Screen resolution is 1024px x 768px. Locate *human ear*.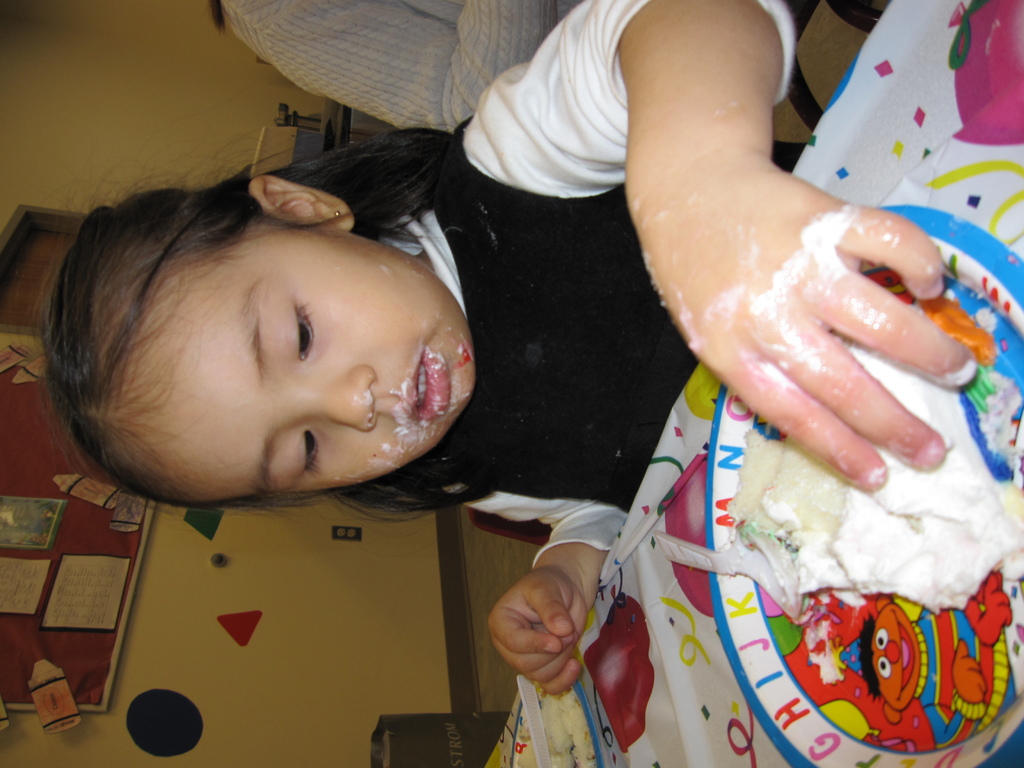
left=245, top=171, right=350, bottom=234.
